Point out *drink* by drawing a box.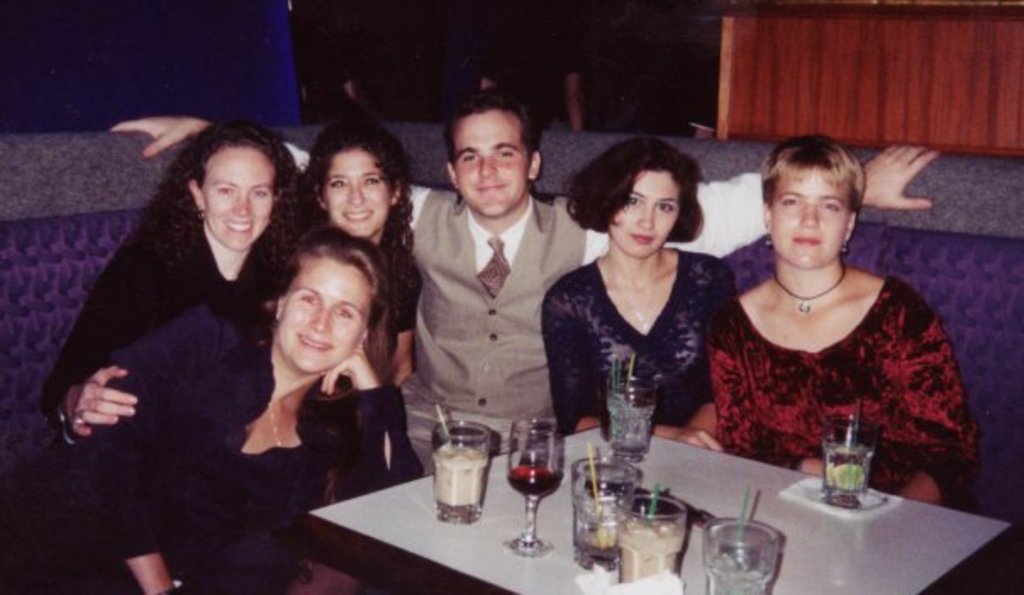
507:463:565:497.
